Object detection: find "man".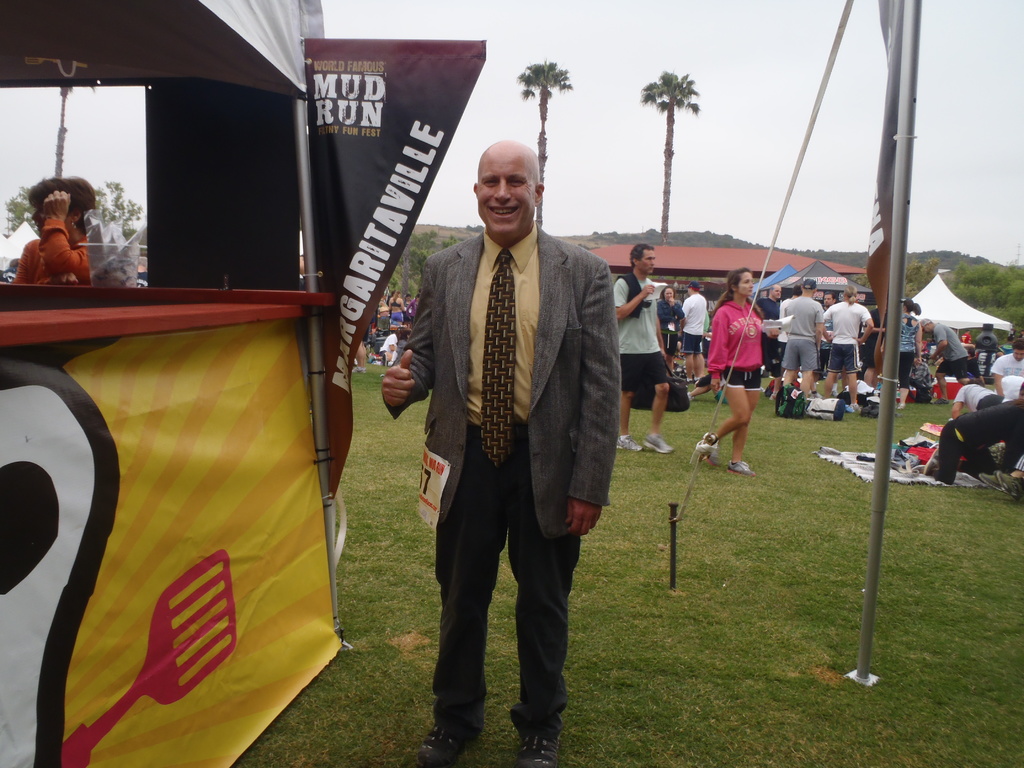
select_region(374, 140, 618, 767).
